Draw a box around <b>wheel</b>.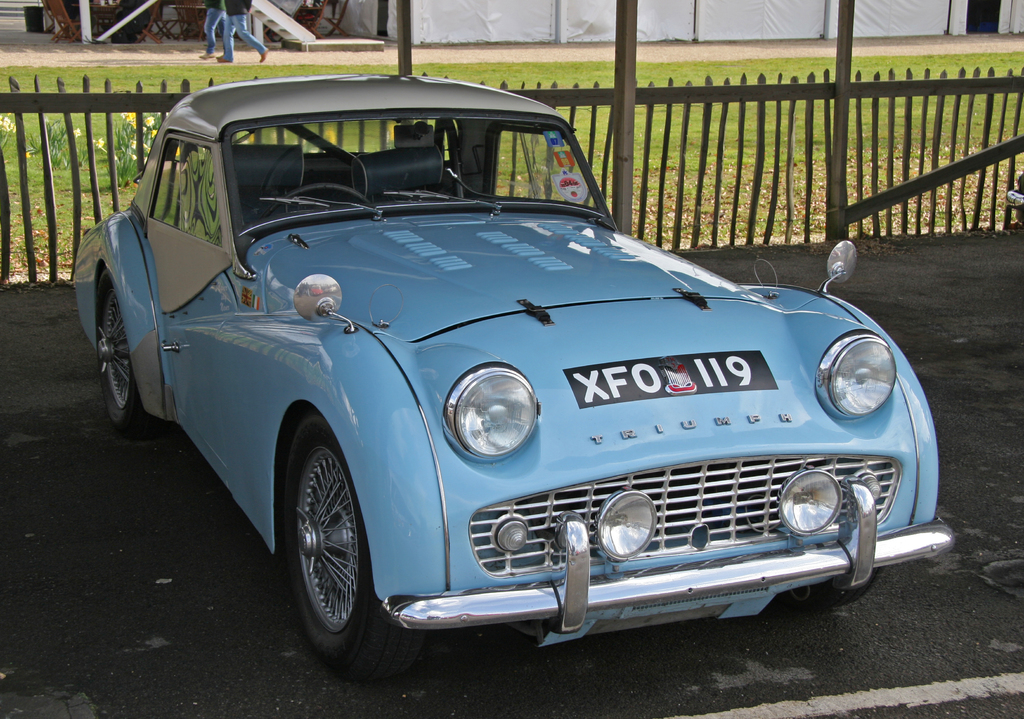
bbox=(102, 285, 150, 429).
